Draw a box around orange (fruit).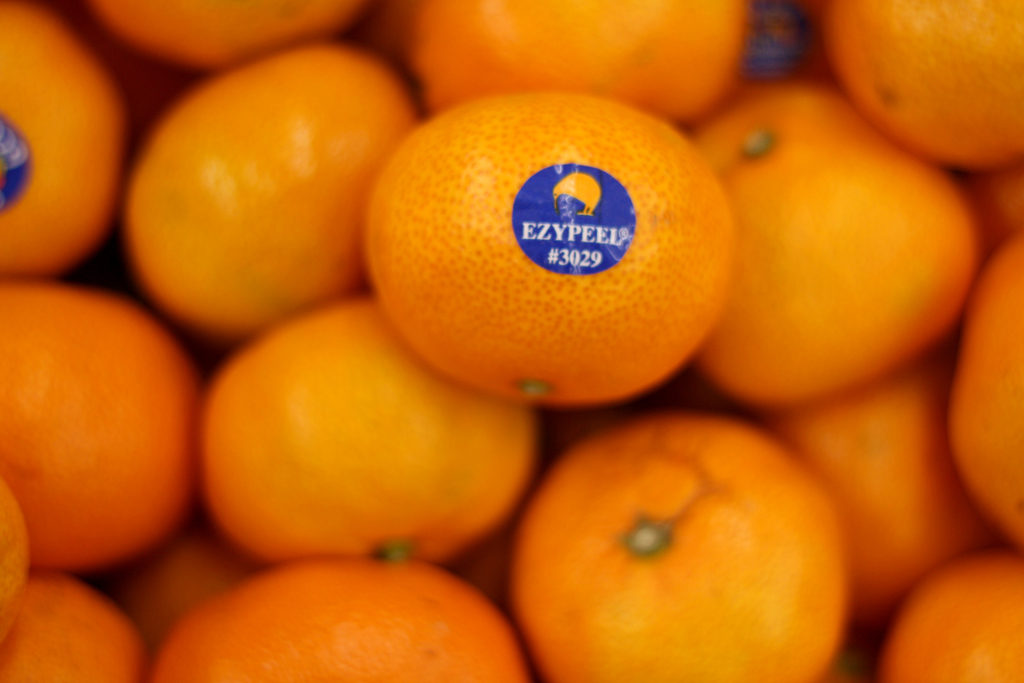
bbox(504, 419, 848, 682).
